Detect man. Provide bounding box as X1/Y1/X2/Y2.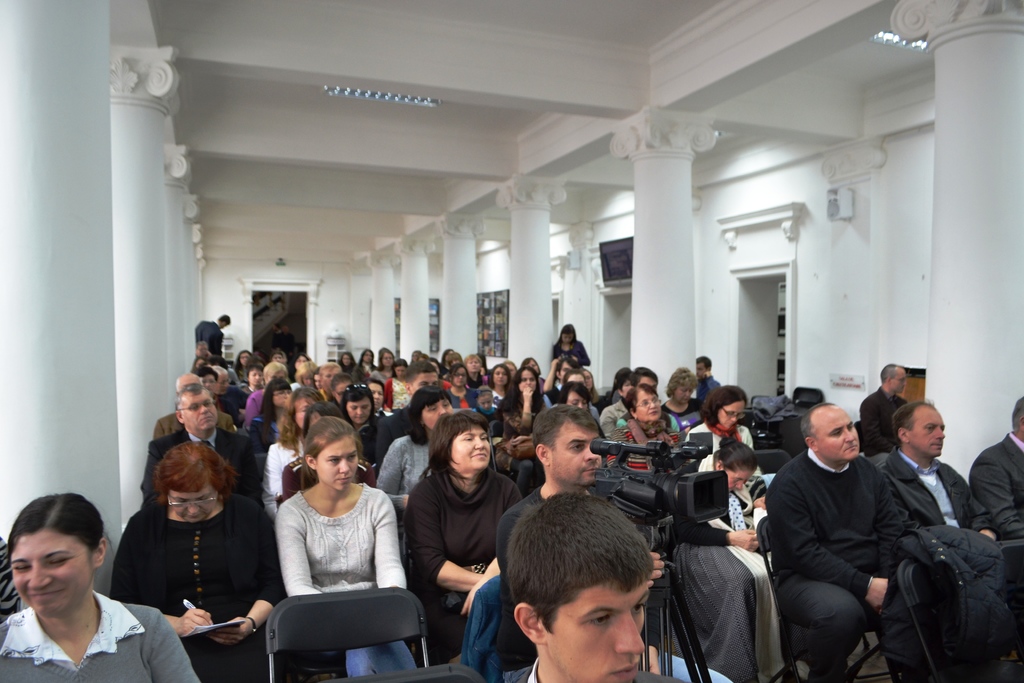
543/358/573/406.
